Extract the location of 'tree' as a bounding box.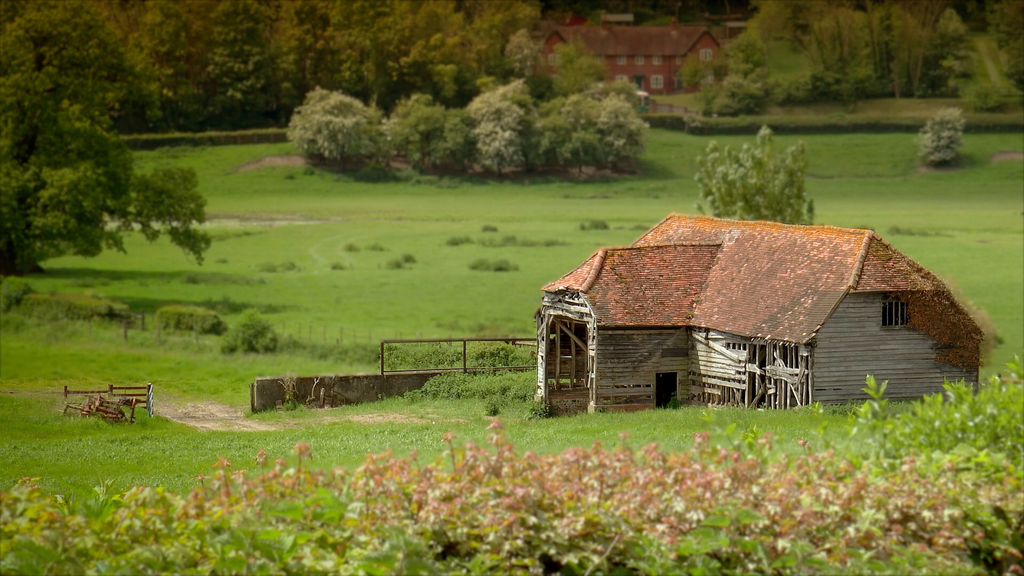
(695, 120, 828, 247).
